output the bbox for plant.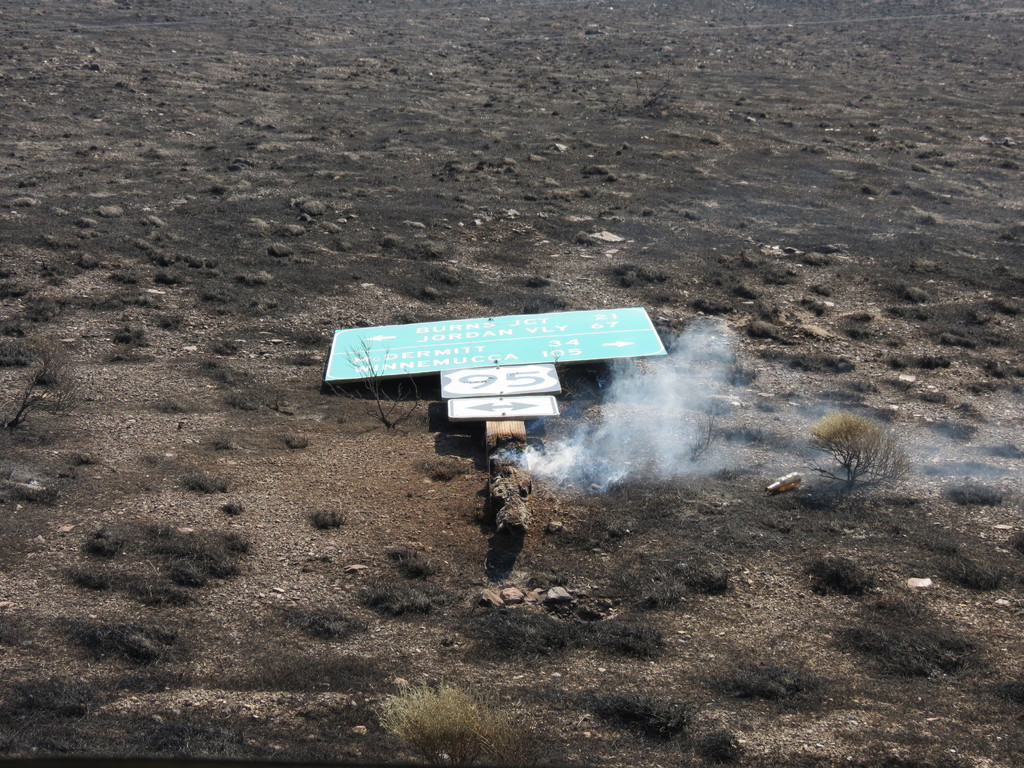
bbox(374, 683, 512, 767).
